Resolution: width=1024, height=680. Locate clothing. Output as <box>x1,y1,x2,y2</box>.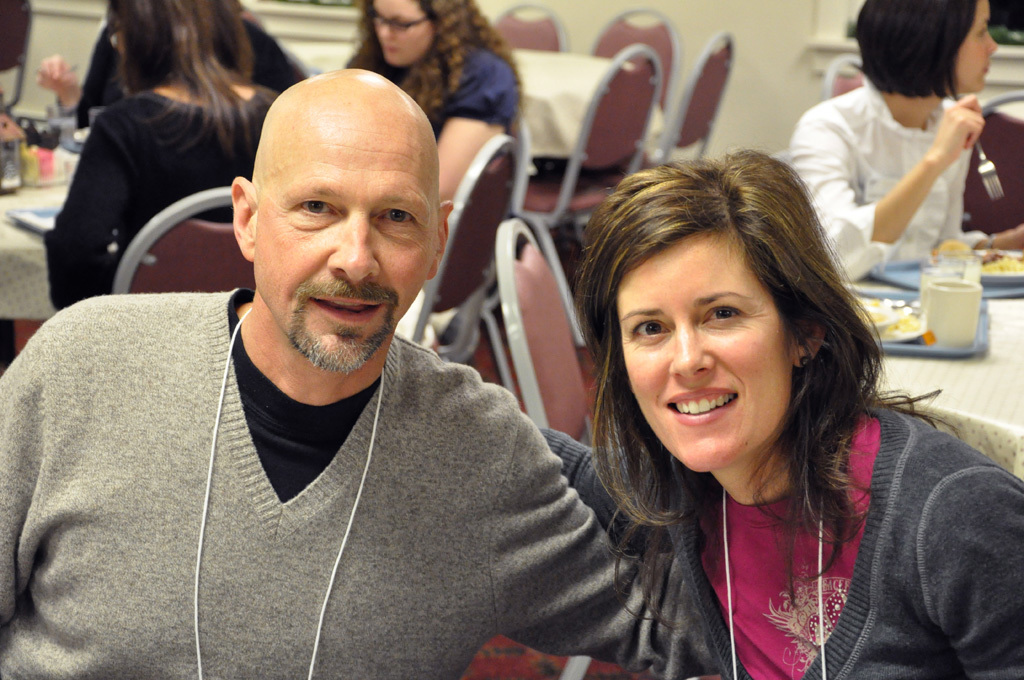
<box>362,31,523,141</box>.
